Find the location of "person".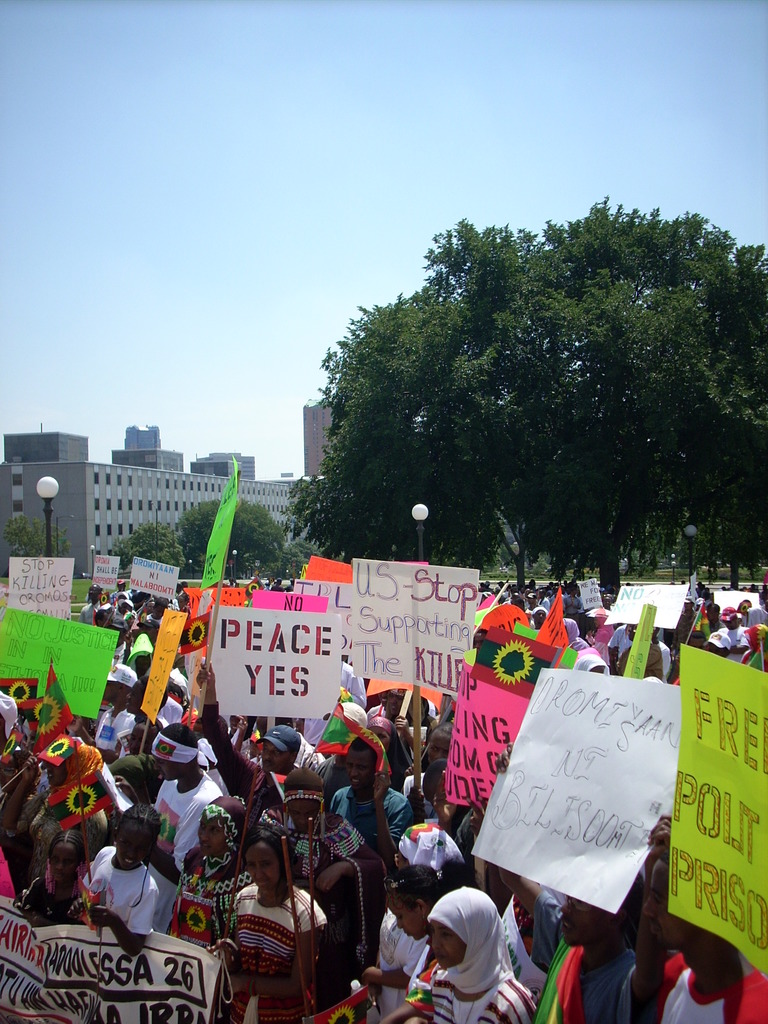
Location: [265,767,377,889].
